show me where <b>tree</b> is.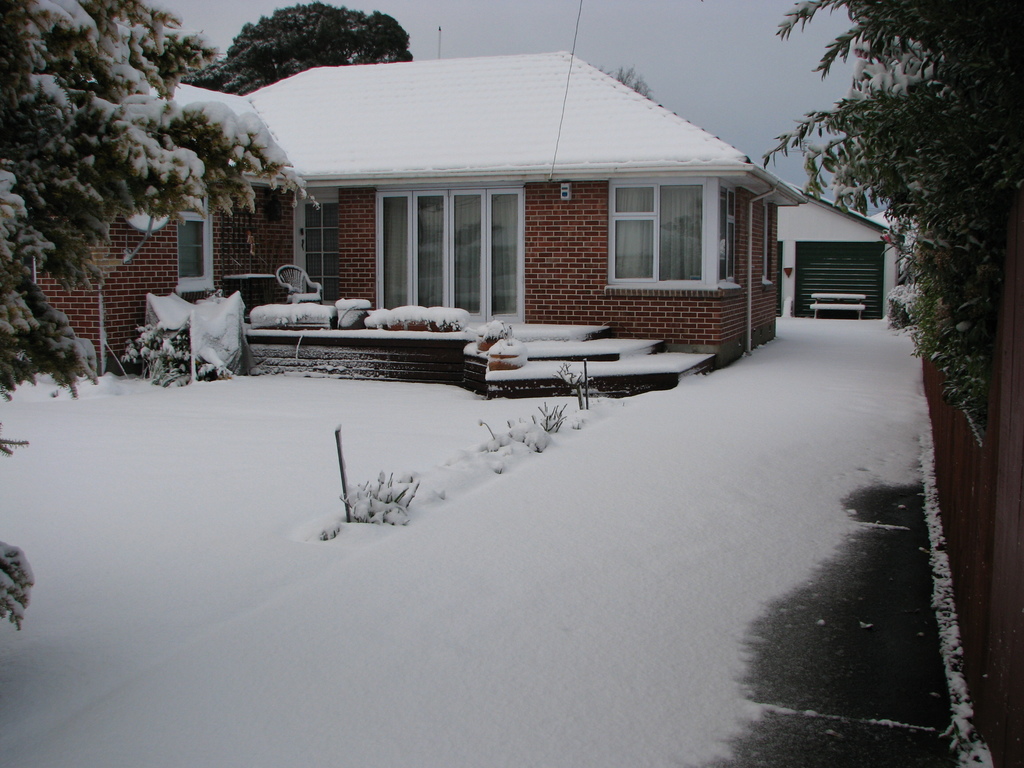
<b>tree</b> is at left=170, top=0, right=427, bottom=108.
